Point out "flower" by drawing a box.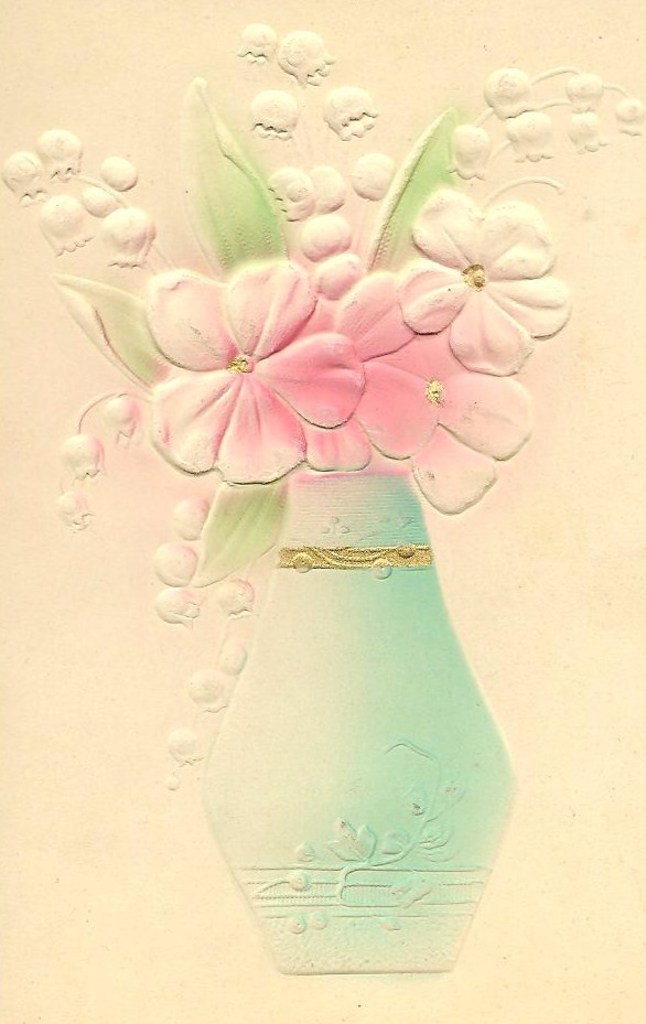
bbox=[293, 209, 353, 258].
